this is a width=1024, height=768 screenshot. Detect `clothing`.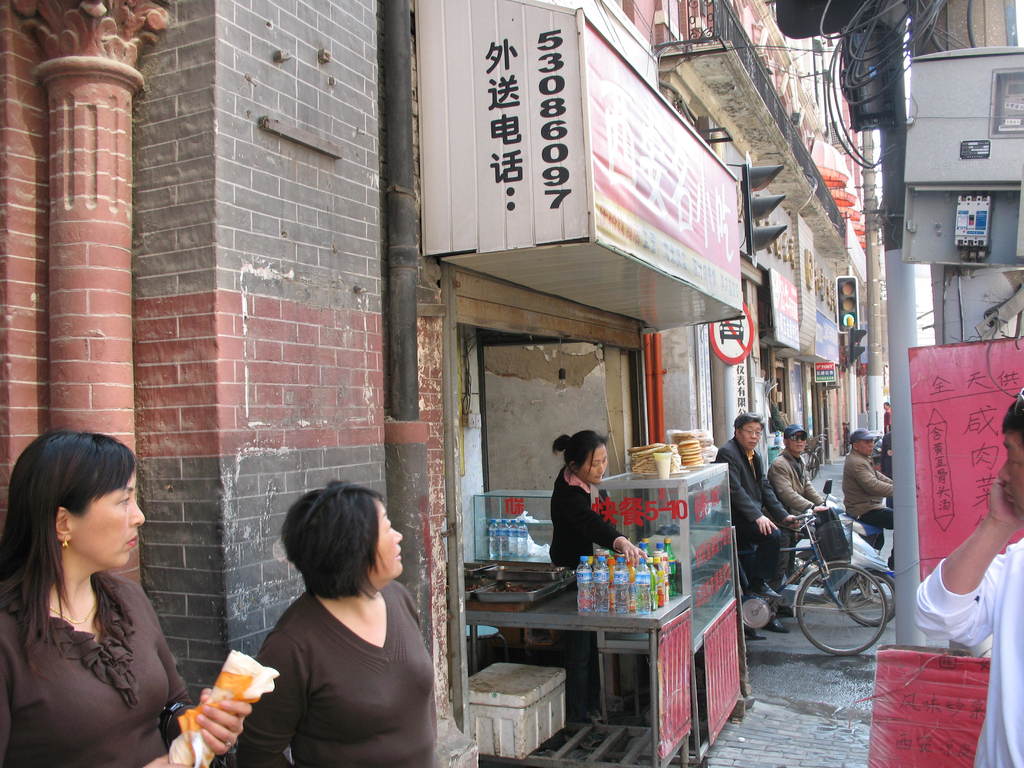
region(551, 454, 627, 717).
